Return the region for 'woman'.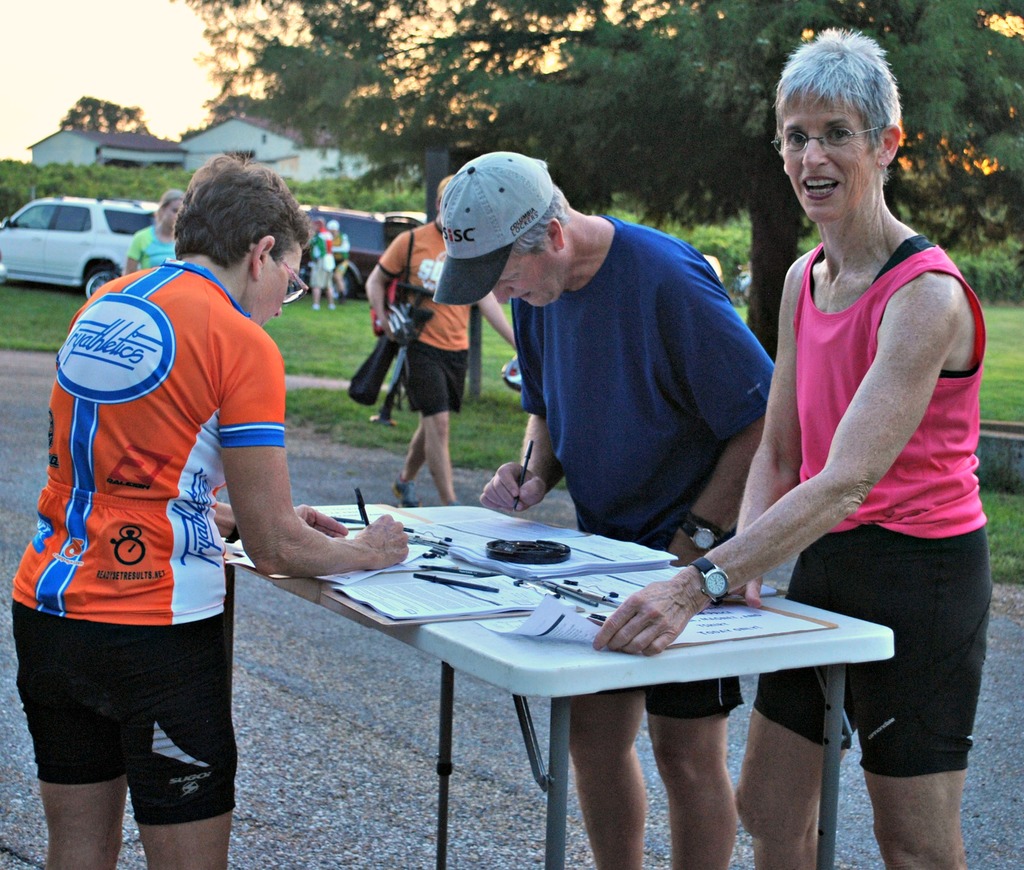
pyautogui.locateOnScreen(598, 32, 999, 869).
